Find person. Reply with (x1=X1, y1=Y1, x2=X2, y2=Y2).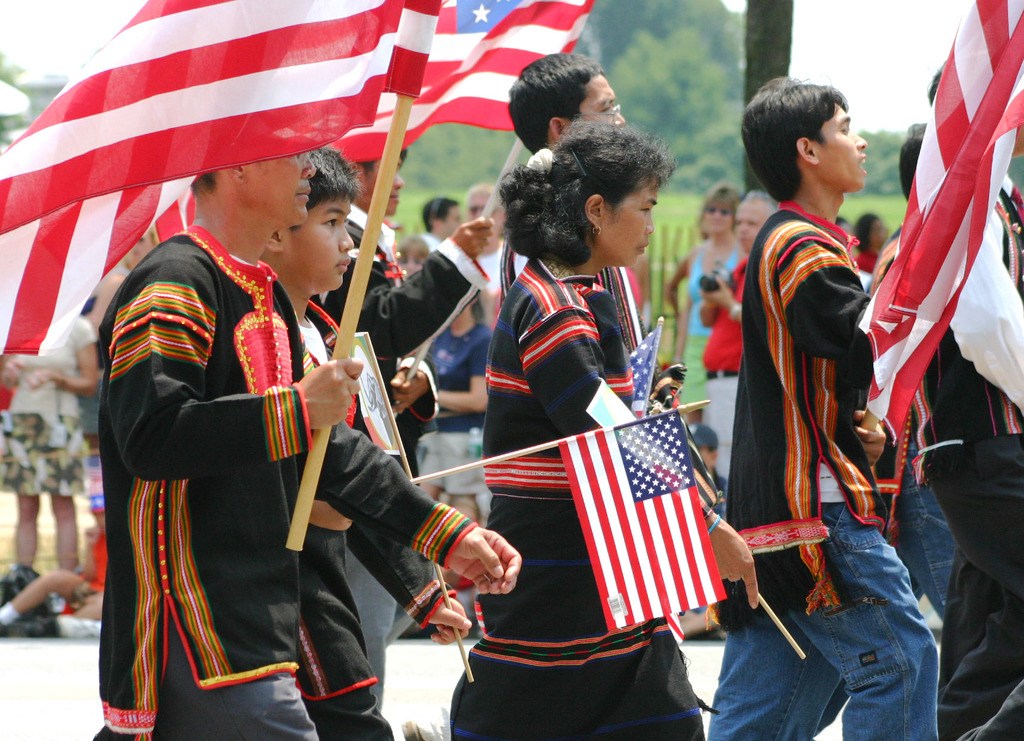
(x1=81, y1=156, x2=520, y2=733).
